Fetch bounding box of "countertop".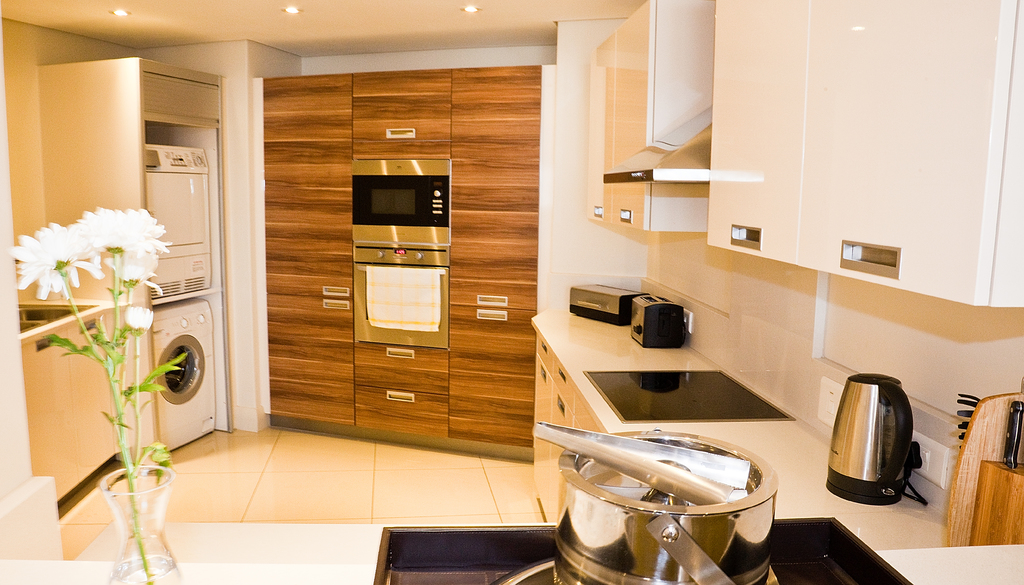
Bbox: <bbox>528, 300, 946, 584</bbox>.
